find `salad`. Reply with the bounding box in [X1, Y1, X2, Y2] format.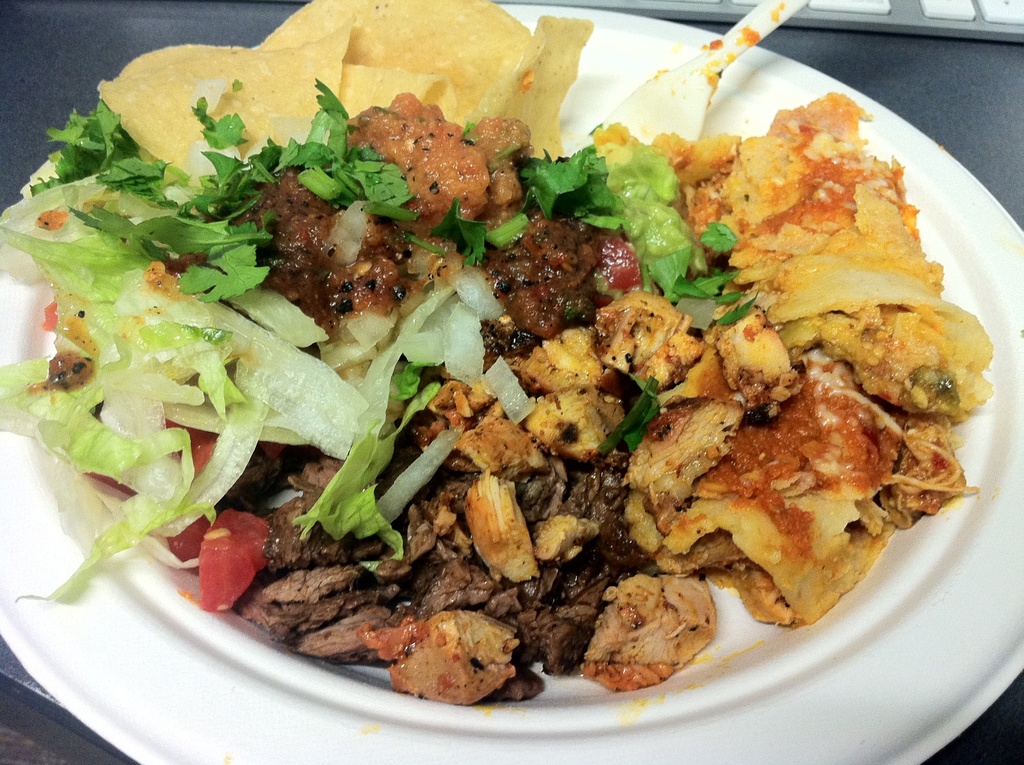
[0, 0, 998, 704].
